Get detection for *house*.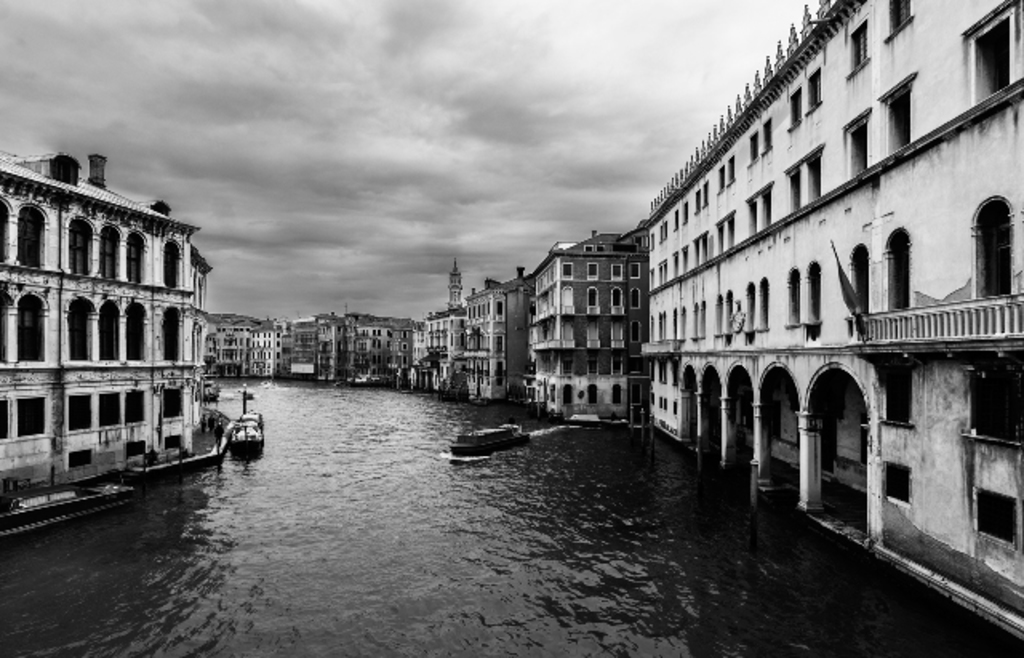
Detection: <bbox>349, 327, 394, 384</bbox>.
